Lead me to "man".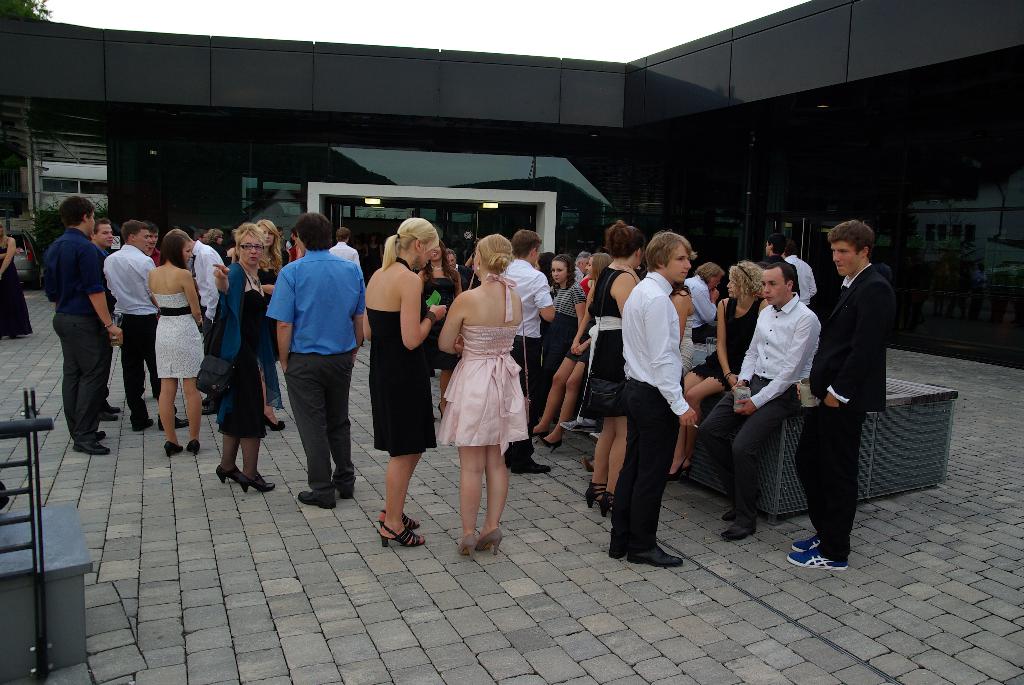
Lead to 44/195/124/456.
